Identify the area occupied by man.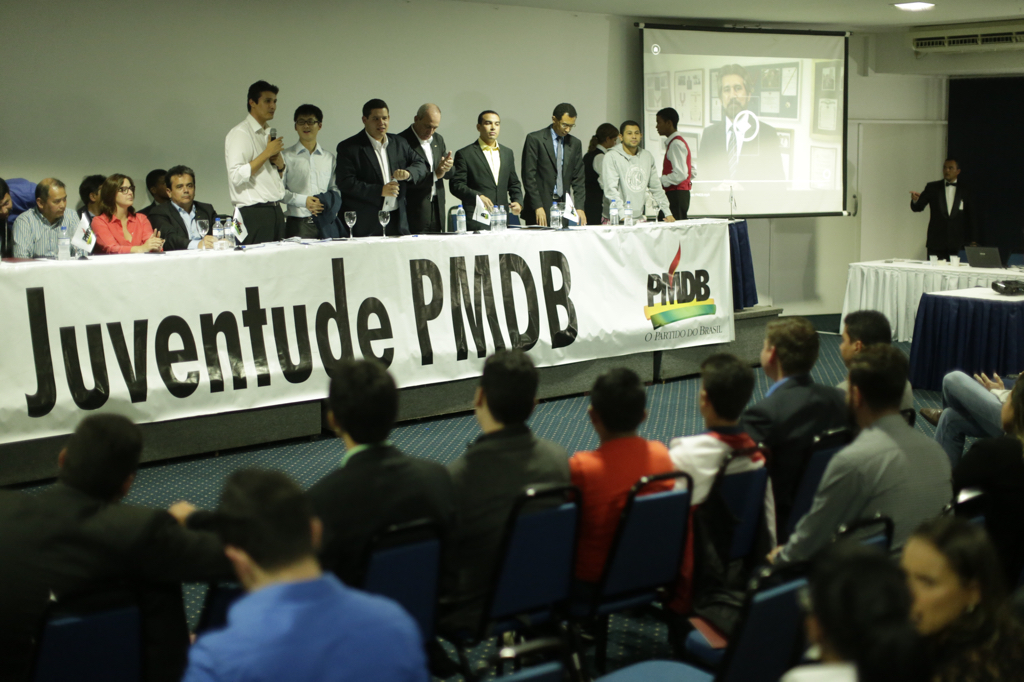
Area: (652, 104, 693, 216).
